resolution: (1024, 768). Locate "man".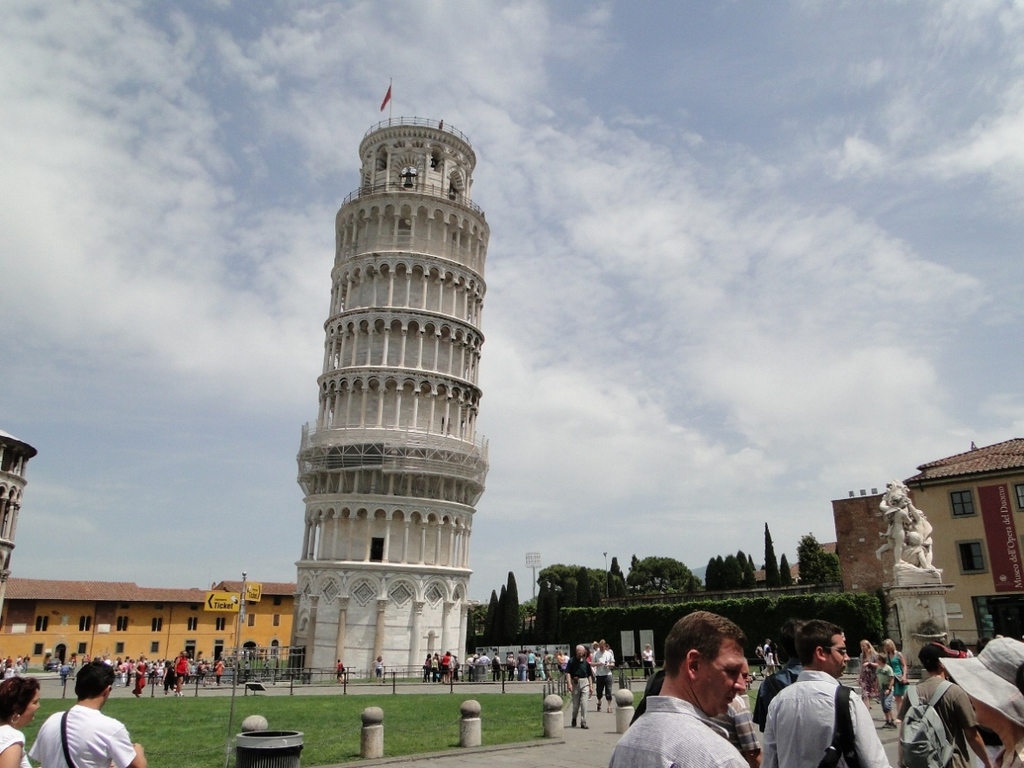
<bbox>590, 640, 616, 711</bbox>.
